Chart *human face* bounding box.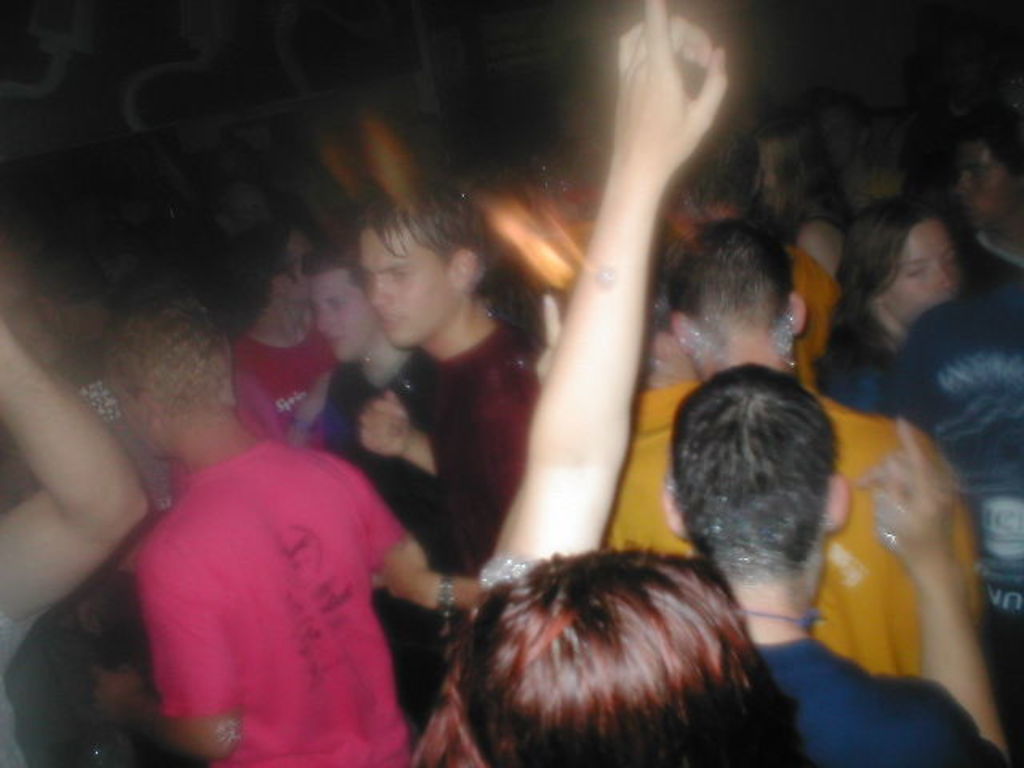
Charted: bbox=[878, 213, 958, 326].
